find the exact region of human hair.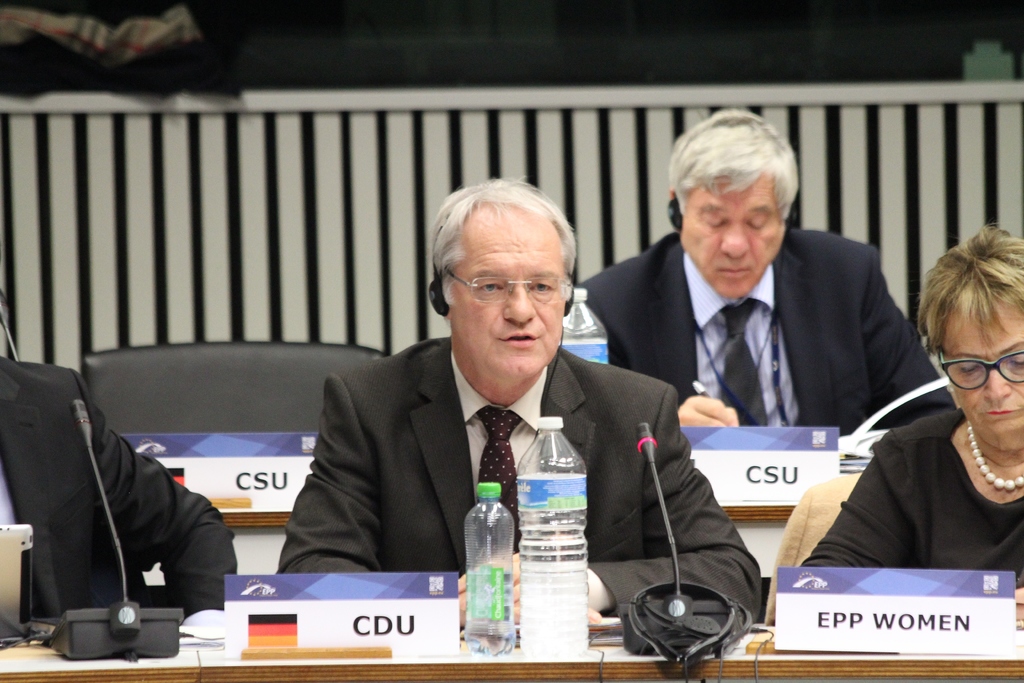
Exact region: (x1=430, y1=172, x2=577, y2=292).
